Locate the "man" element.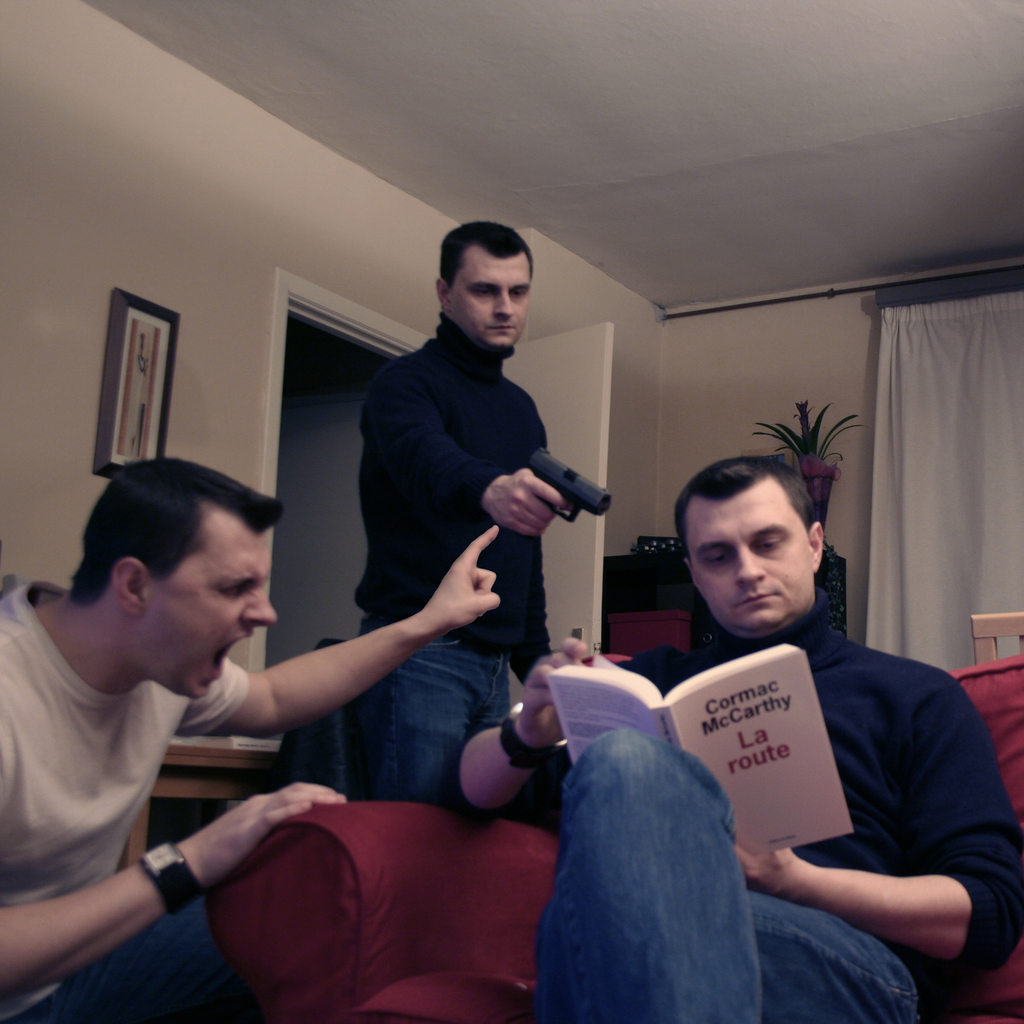
Element bbox: bbox=[0, 464, 501, 1023].
